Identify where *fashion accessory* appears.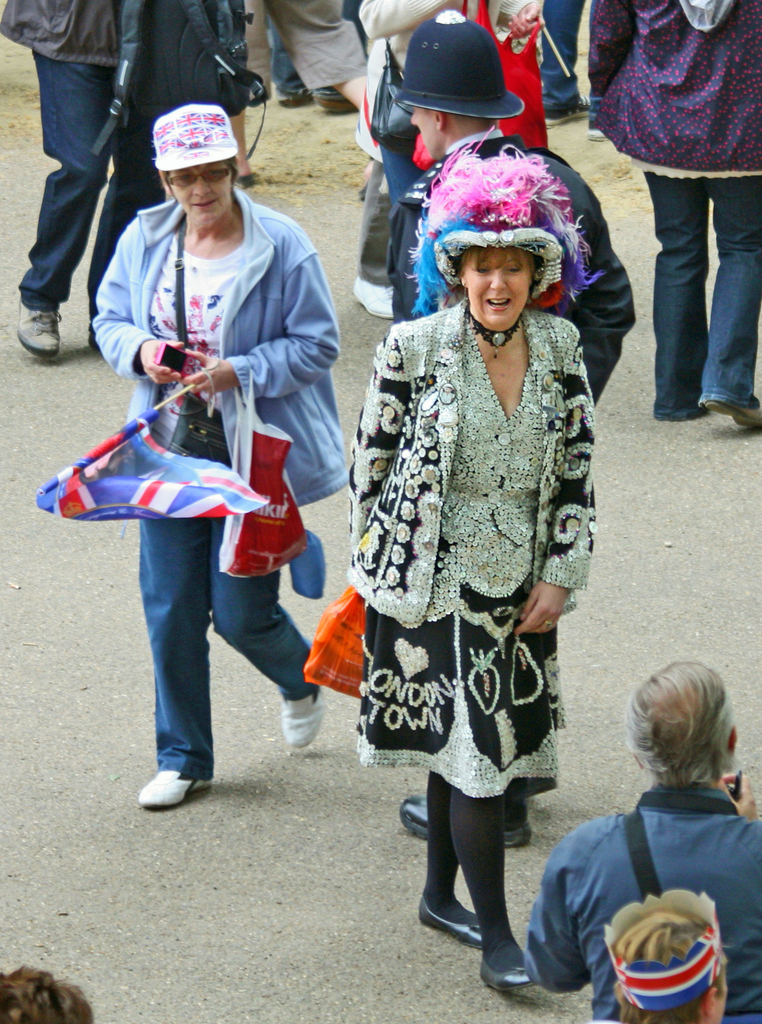
Appears at x1=354, y1=280, x2=398, y2=321.
